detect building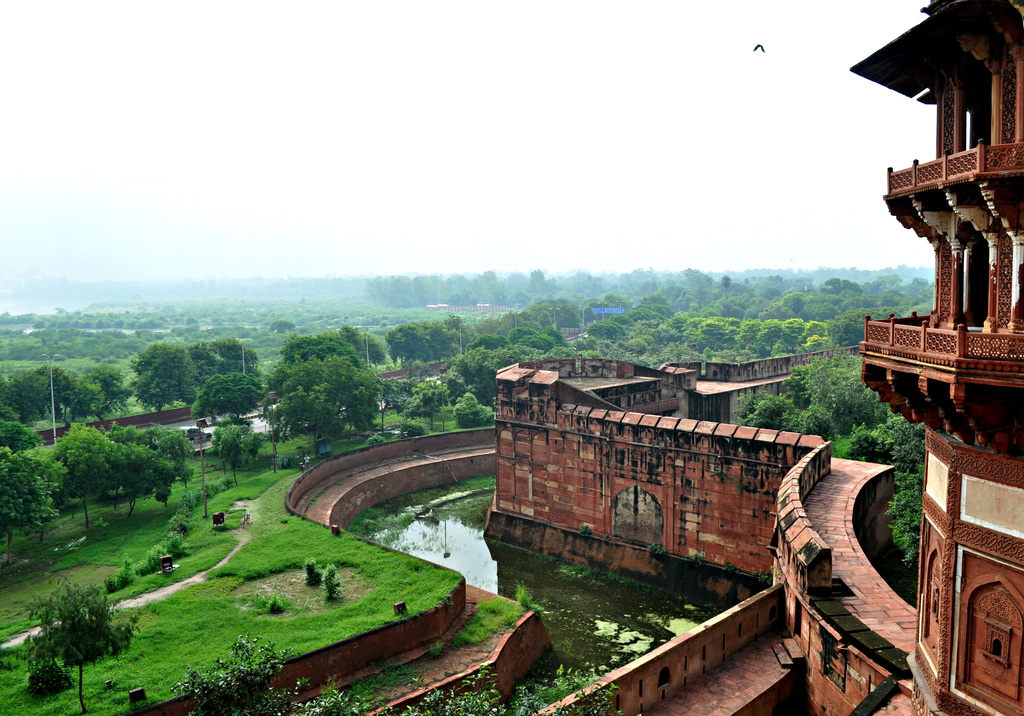
849:0:1023:715
